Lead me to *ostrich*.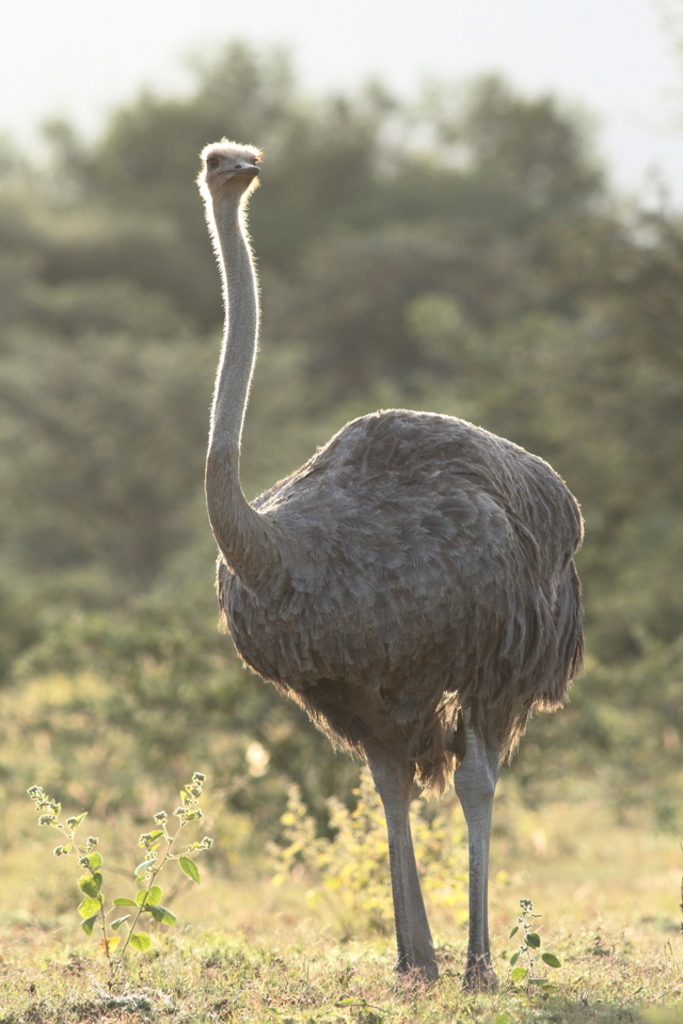
Lead to bbox=(188, 137, 586, 993).
